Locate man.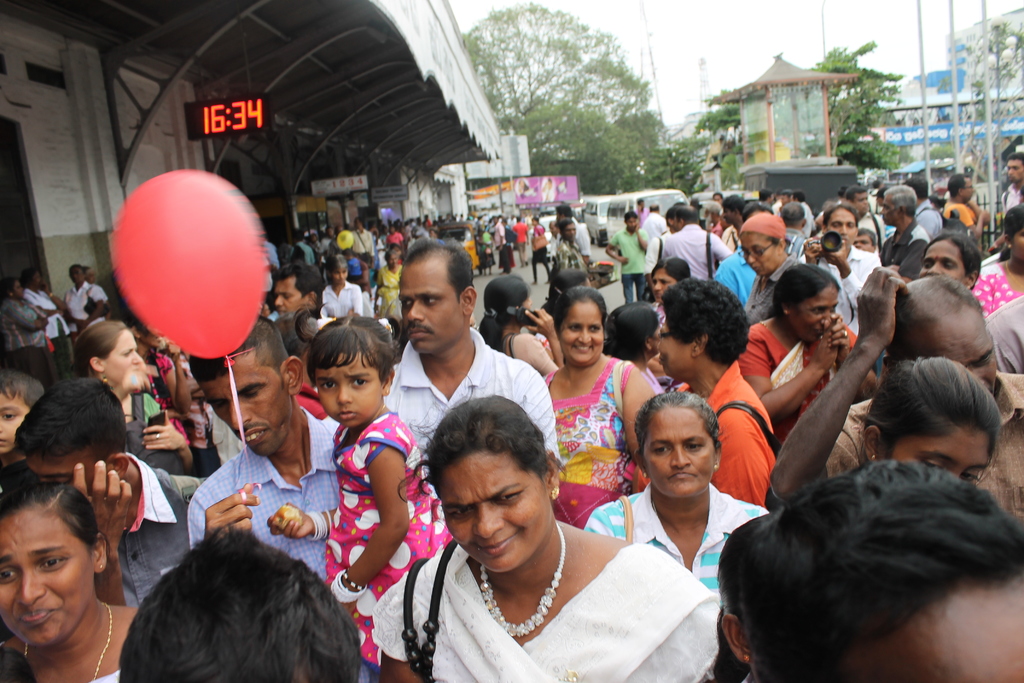
Bounding box: [left=993, top=153, right=1023, bottom=252].
